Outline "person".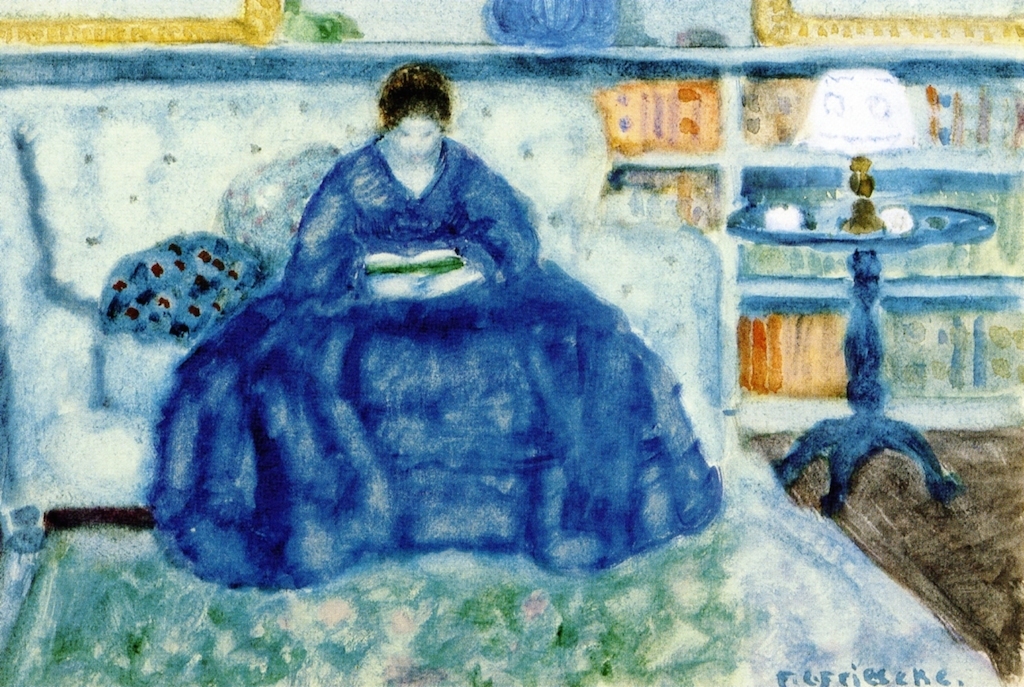
Outline: (106,49,671,628).
